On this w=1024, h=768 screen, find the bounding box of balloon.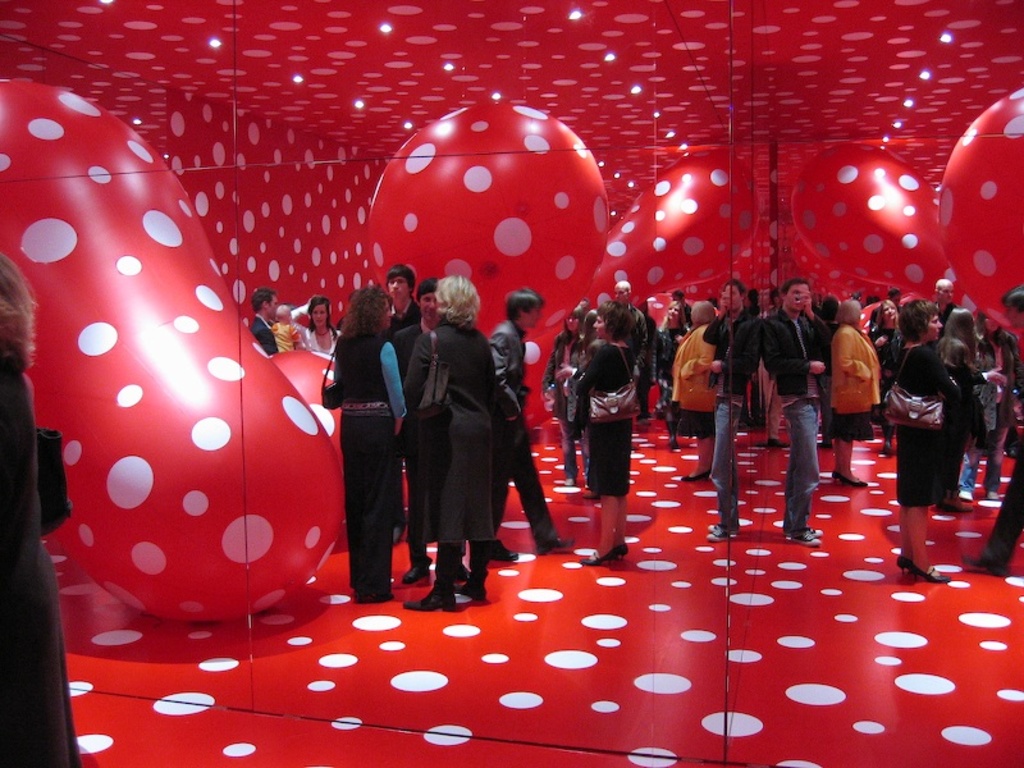
Bounding box: select_region(365, 93, 603, 333).
